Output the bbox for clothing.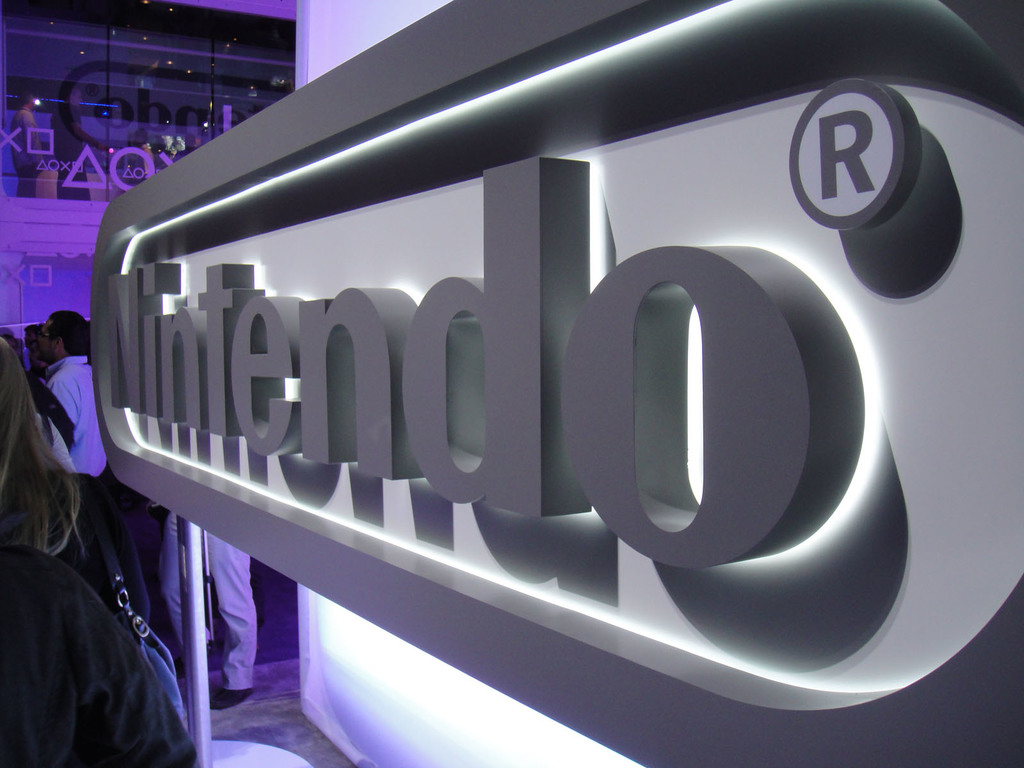
pyautogui.locateOnScreen(25, 371, 74, 451).
